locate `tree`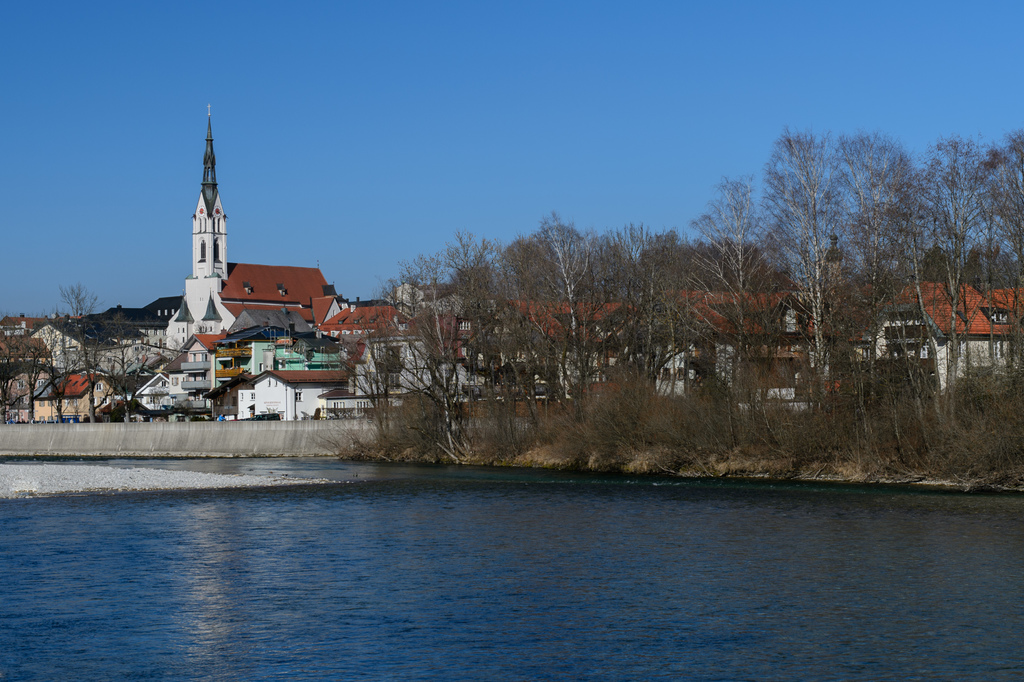
(x1=765, y1=105, x2=897, y2=370)
